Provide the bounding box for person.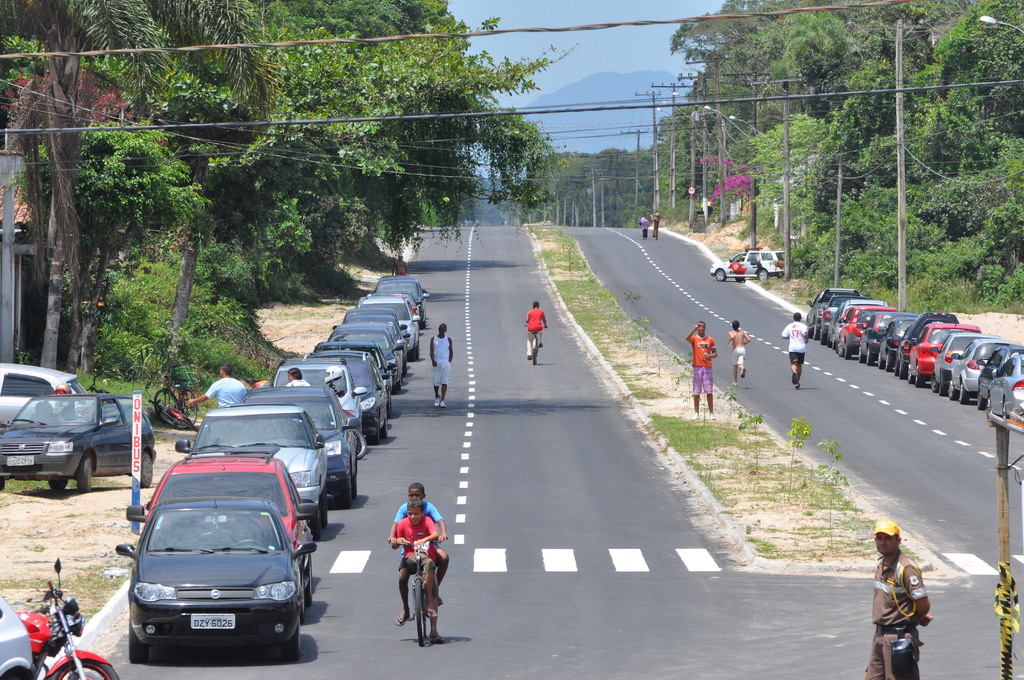
x1=395 y1=497 x2=439 y2=644.
